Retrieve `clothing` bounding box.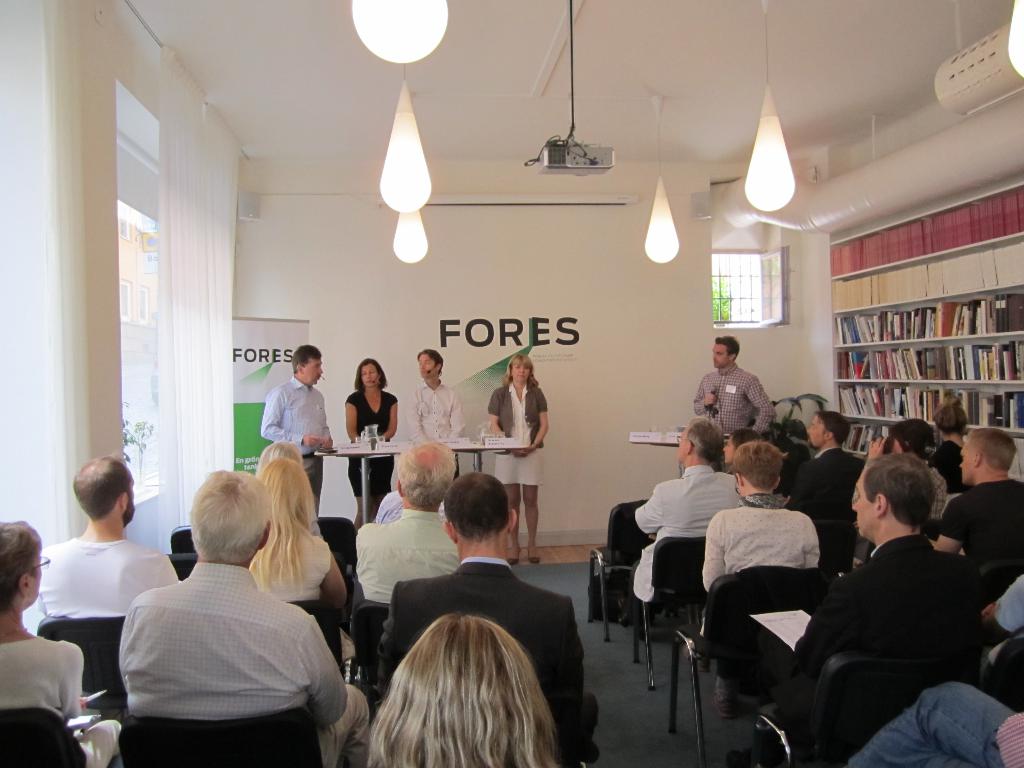
Bounding box: left=0, top=631, right=124, bottom=767.
